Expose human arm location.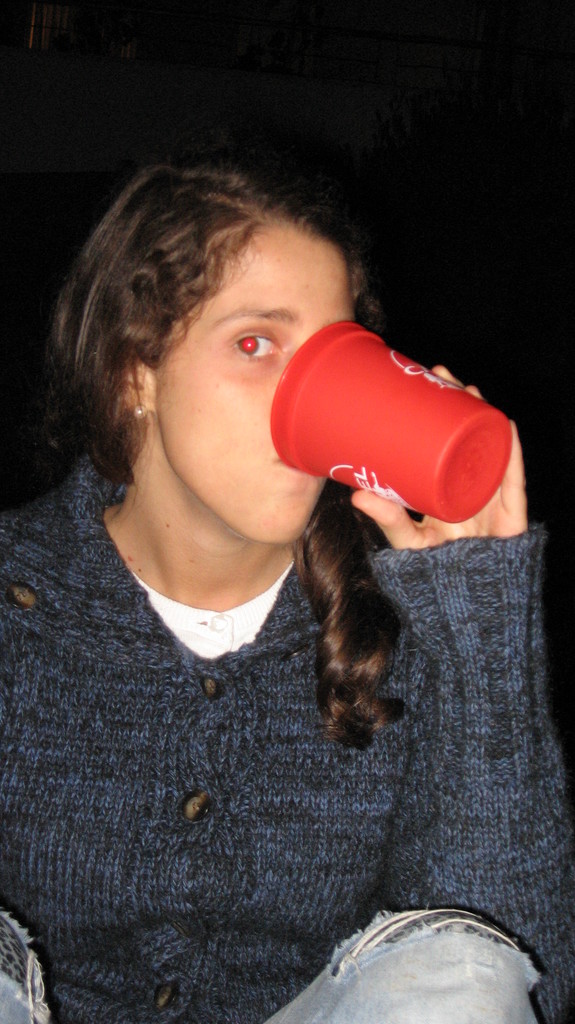
Exposed at (346,365,574,1023).
